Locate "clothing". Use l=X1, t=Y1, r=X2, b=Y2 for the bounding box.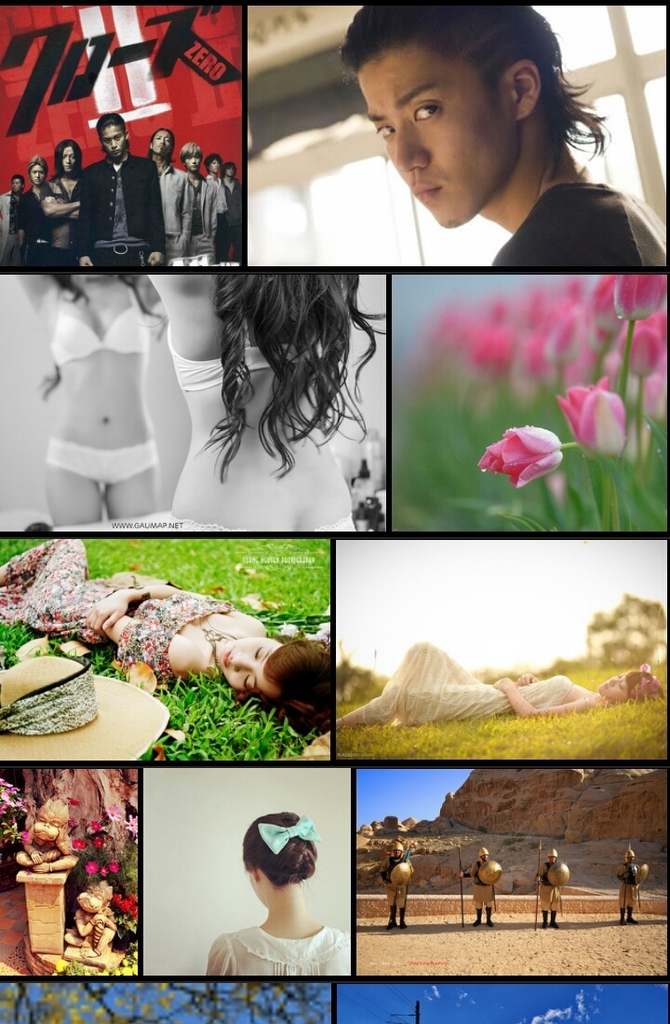
l=487, t=182, r=669, b=276.
